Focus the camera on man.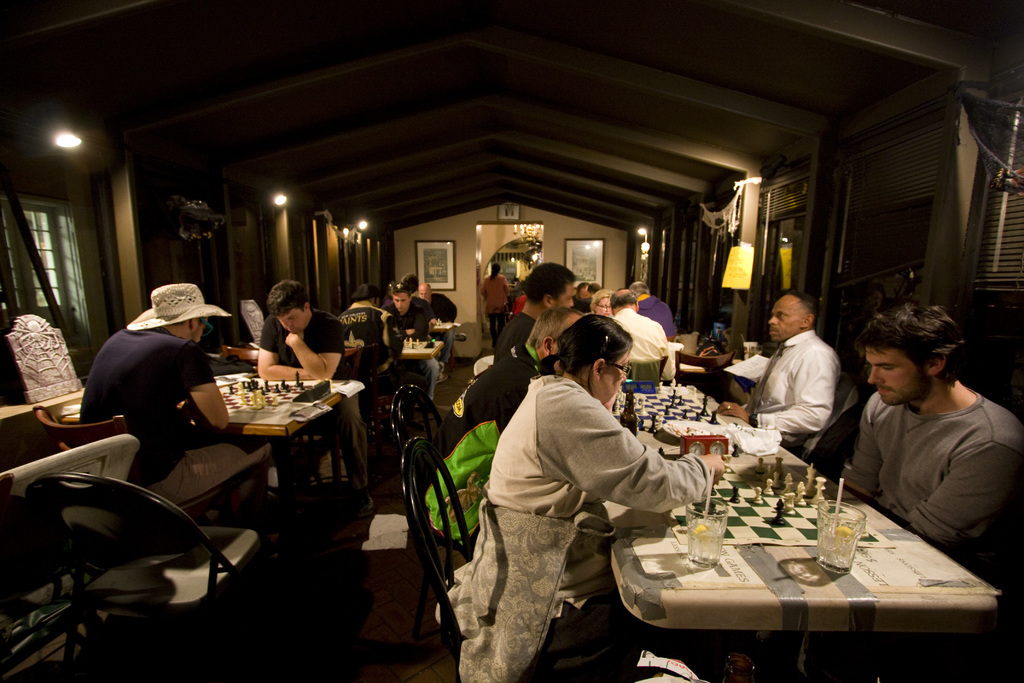
Focus region: (609,292,680,384).
